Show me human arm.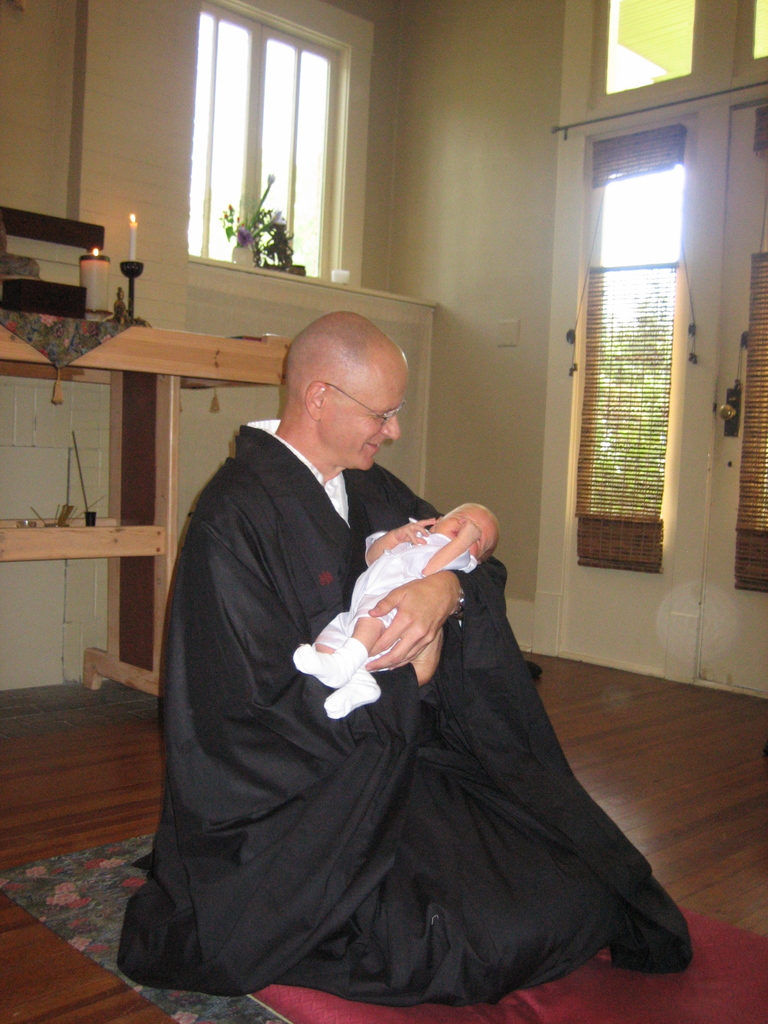
human arm is here: bbox=[422, 519, 483, 568].
